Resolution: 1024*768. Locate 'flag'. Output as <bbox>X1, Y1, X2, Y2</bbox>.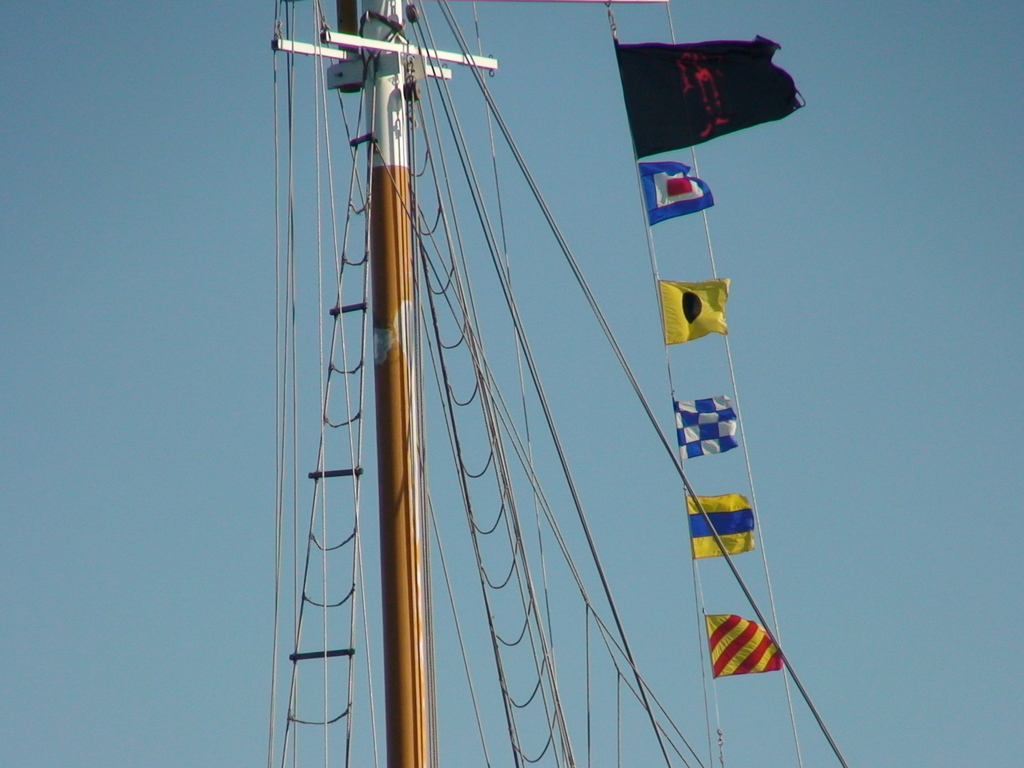
<bbox>707, 616, 796, 678</bbox>.
